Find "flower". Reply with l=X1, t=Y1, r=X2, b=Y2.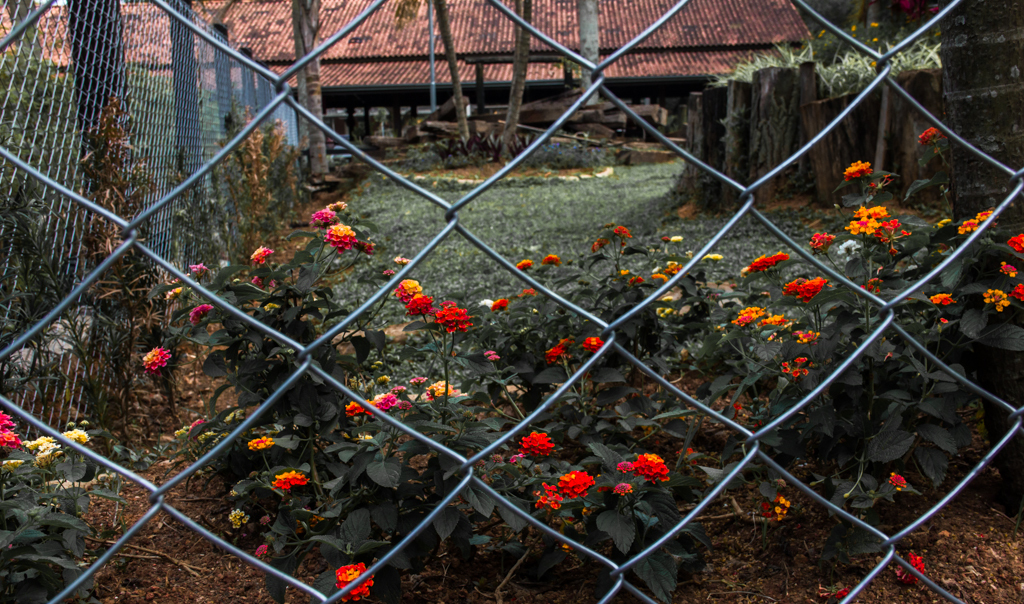
l=271, t=461, r=312, b=496.
